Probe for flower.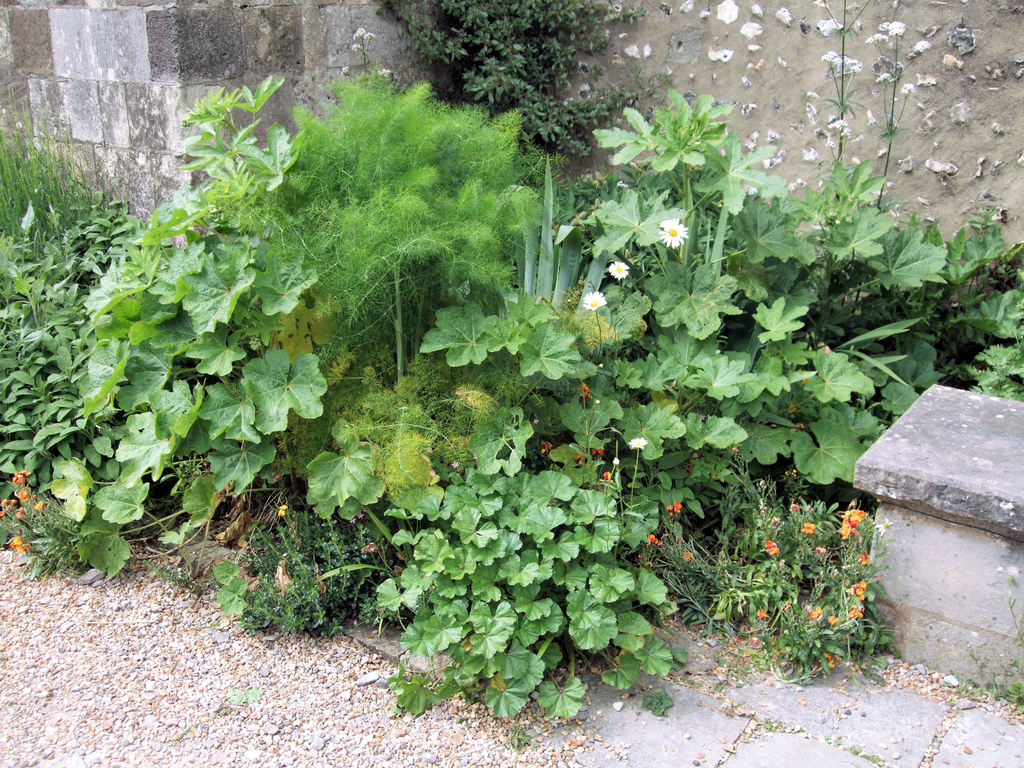
Probe result: <bbox>848, 581, 867, 601</bbox>.
